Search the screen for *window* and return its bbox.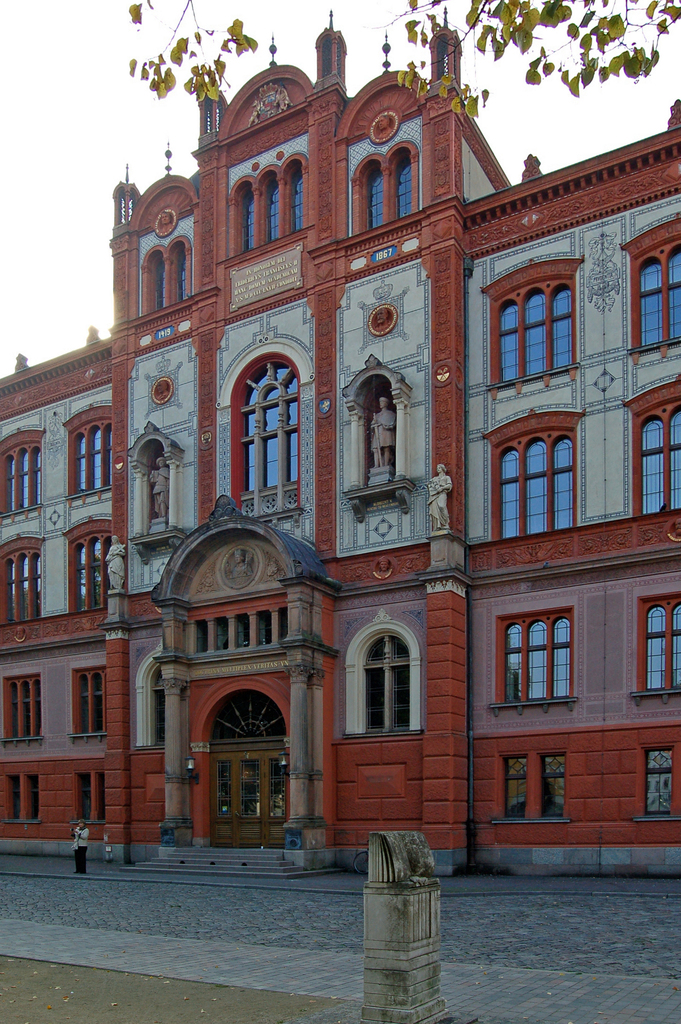
Found: rect(222, 147, 315, 250).
